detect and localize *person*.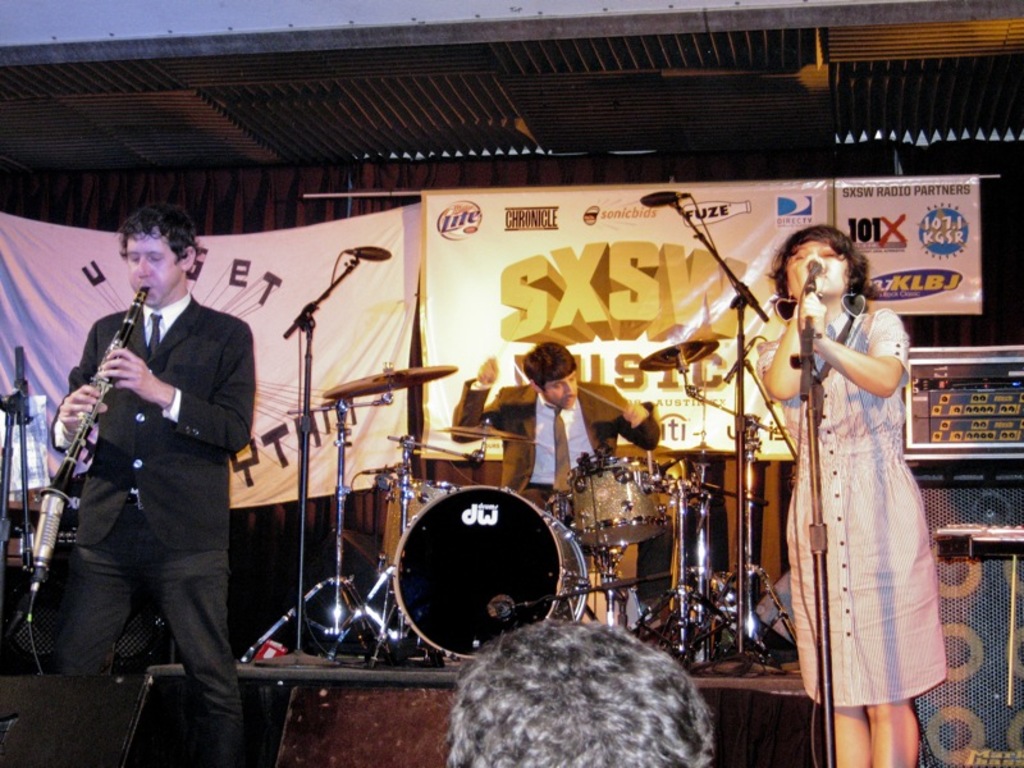
Localized at left=36, top=219, right=262, bottom=704.
